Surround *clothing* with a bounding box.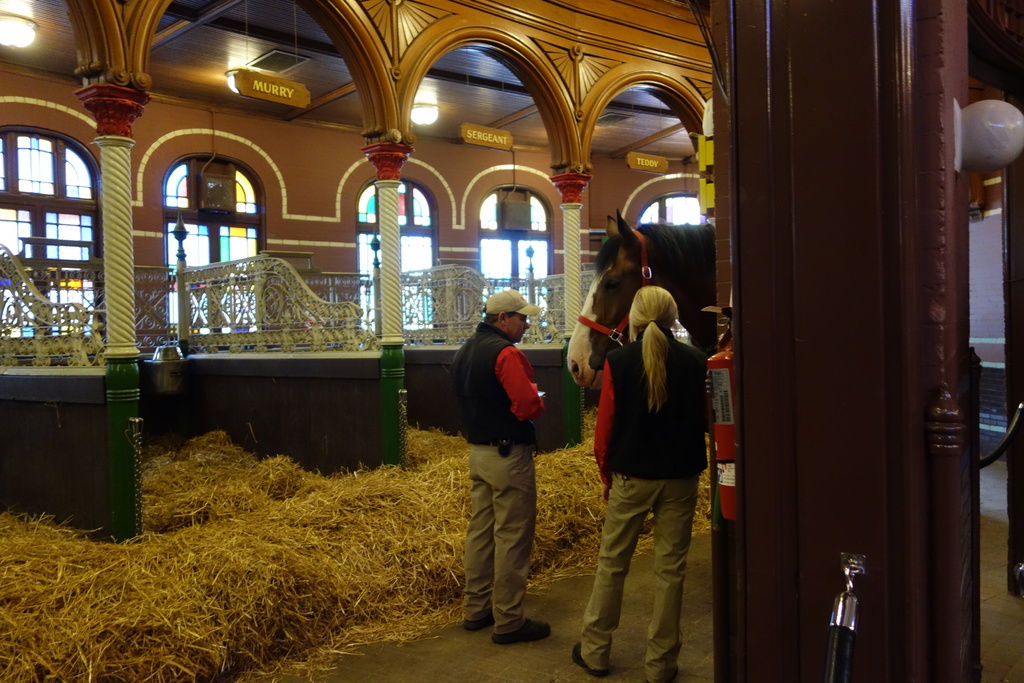
{"left": 461, "top": 320, "right": 545, "bottom": 634}.
